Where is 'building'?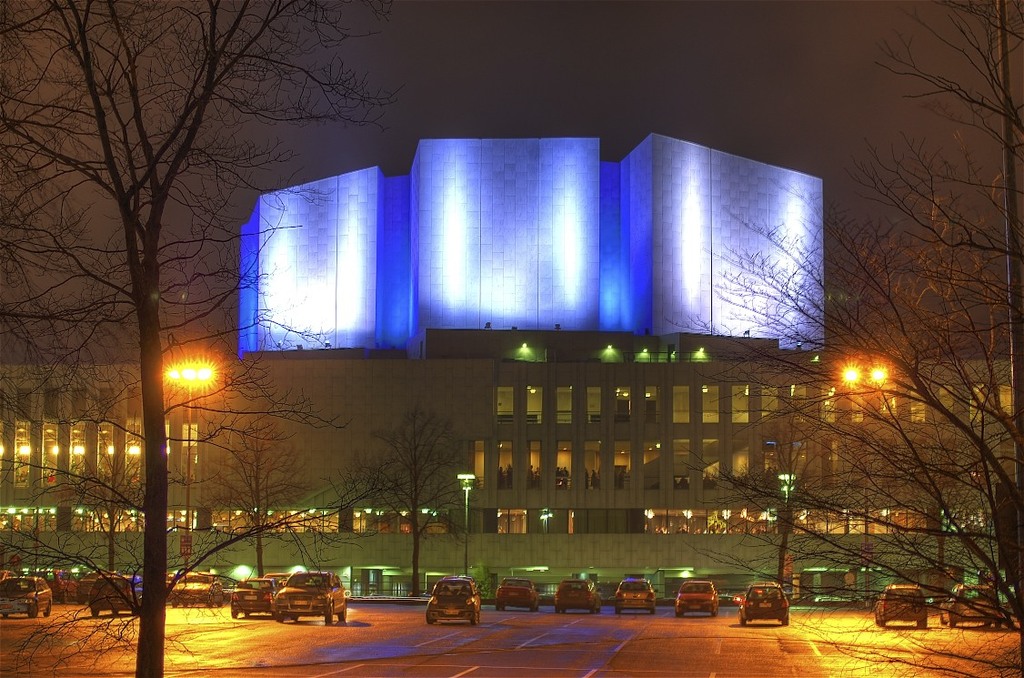
pyautogui.locateOnScreen(0, 332, 1012, 596).
